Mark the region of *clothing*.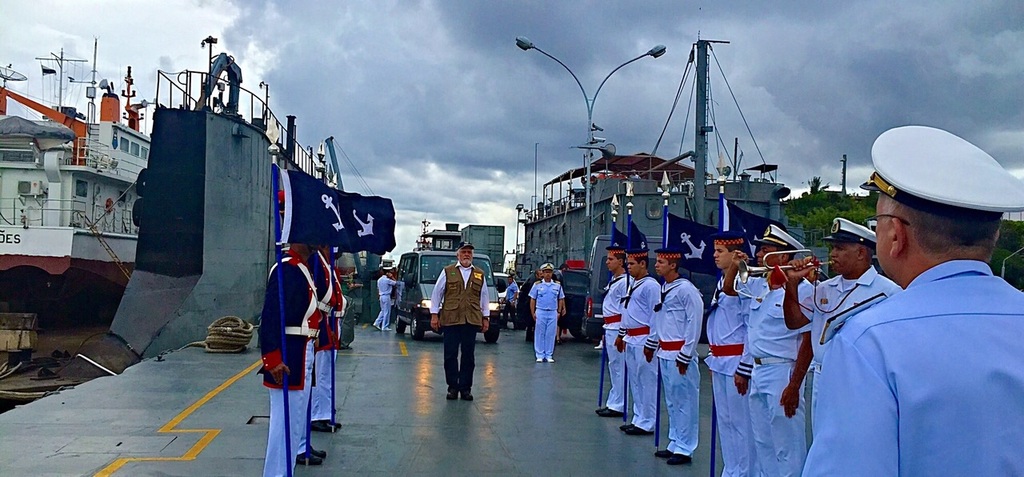
Region: pyautogui.locateOnScreen(744, 267, 815, 476).
